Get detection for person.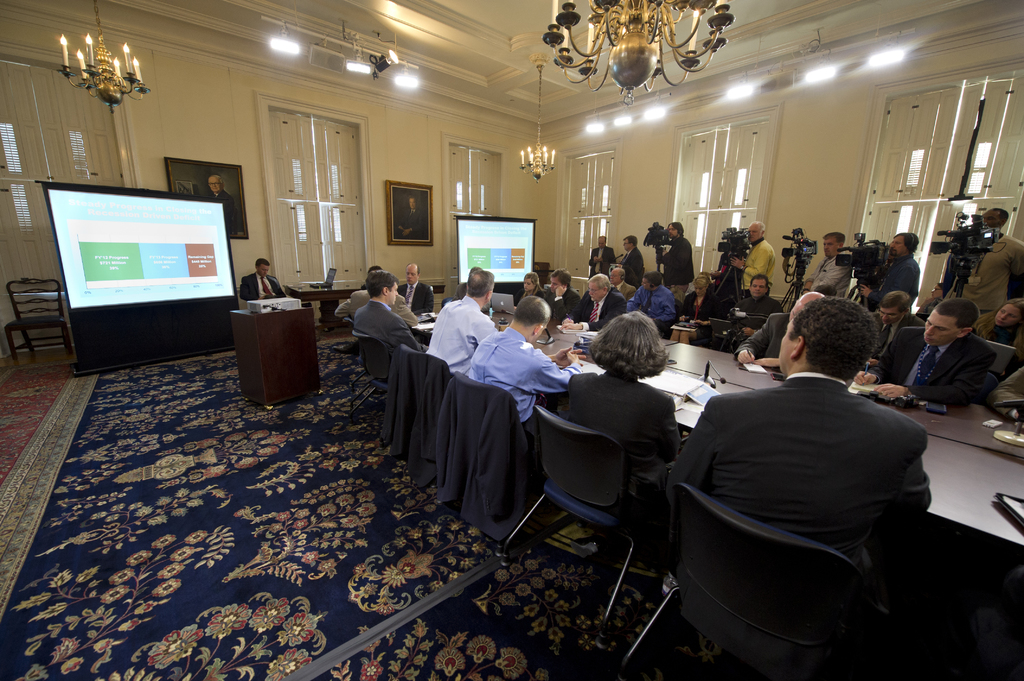
Detection: (x1=393, y1=197, x2=431, y2=241).
